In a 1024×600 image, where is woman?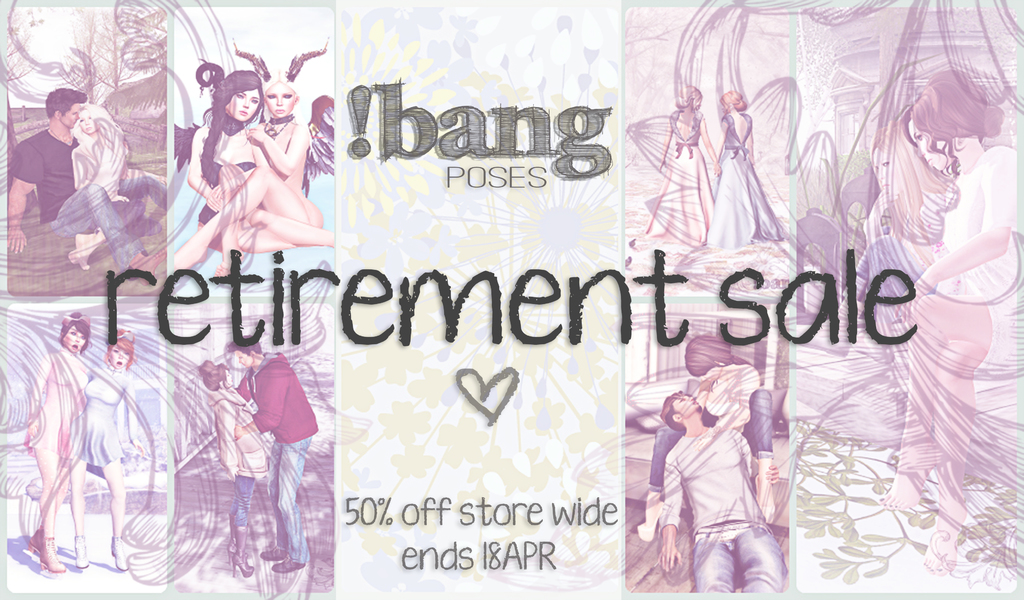
BBox(636, 80, 725, 251).
